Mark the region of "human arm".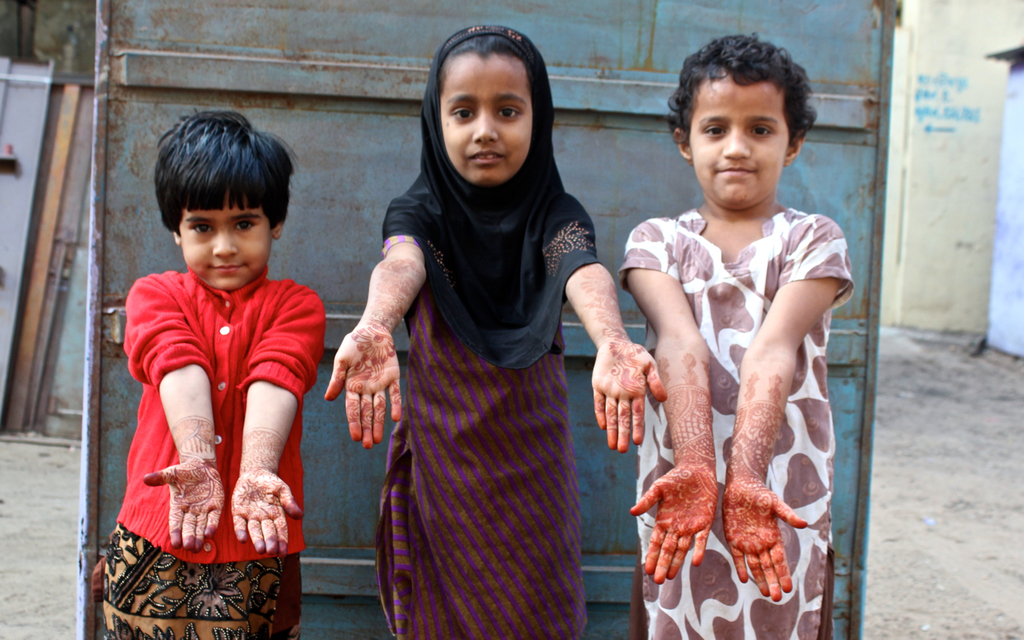
Region: box(327, 206, 430, 444).
